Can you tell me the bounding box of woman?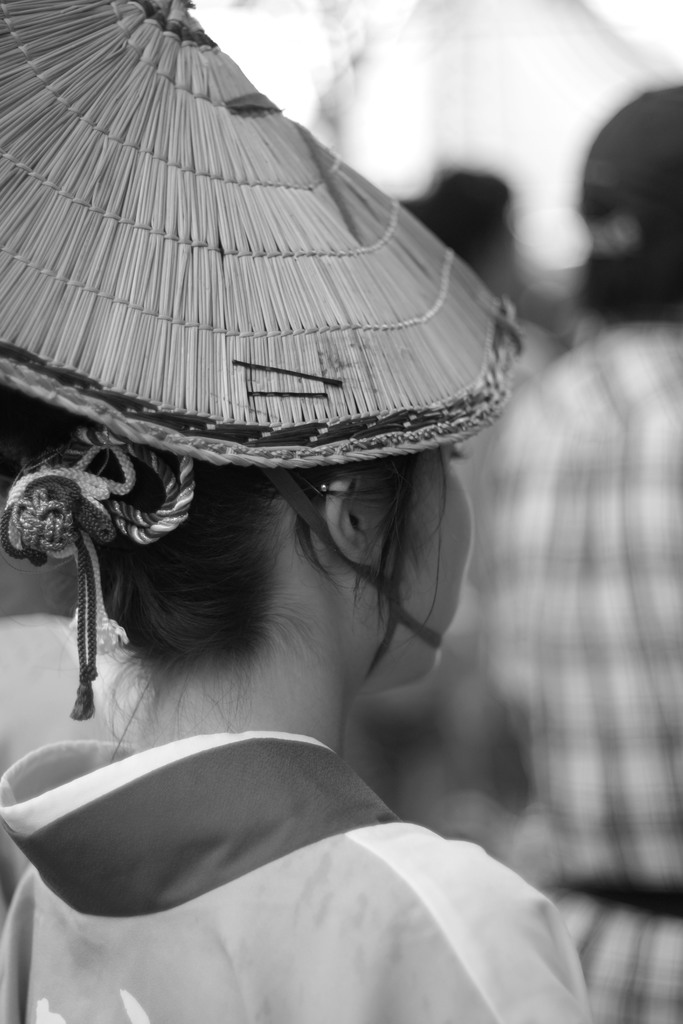
{"x1": 0, "y1": 381, "x2": 593, "y2": 1023}.
